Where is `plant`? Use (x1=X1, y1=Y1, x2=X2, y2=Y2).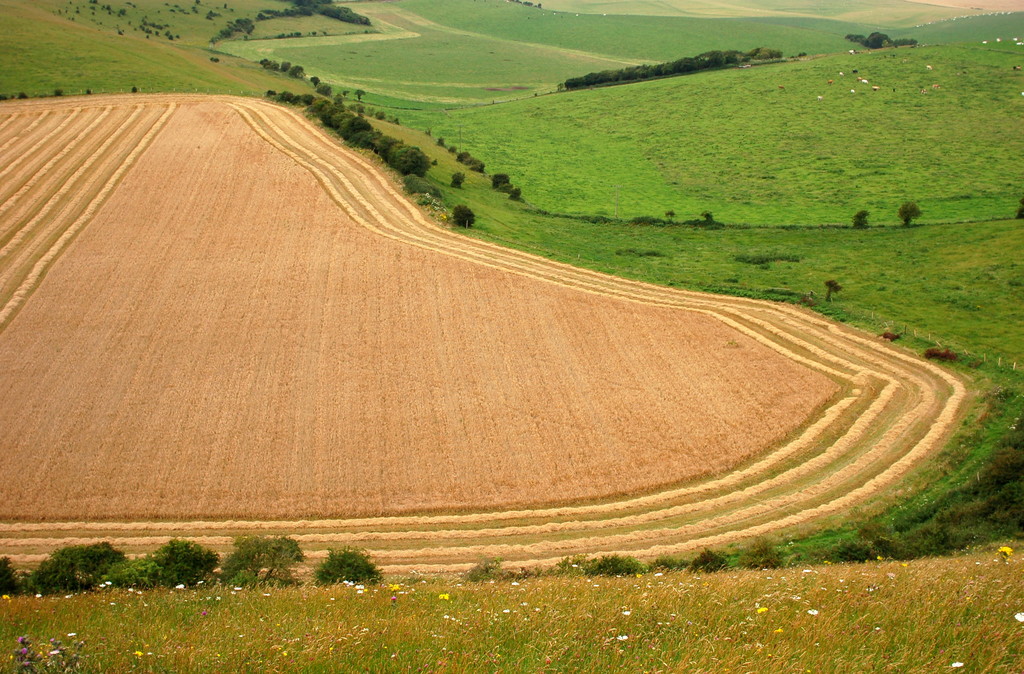
(x1=559, y1=555, x2=575, y2=568).
